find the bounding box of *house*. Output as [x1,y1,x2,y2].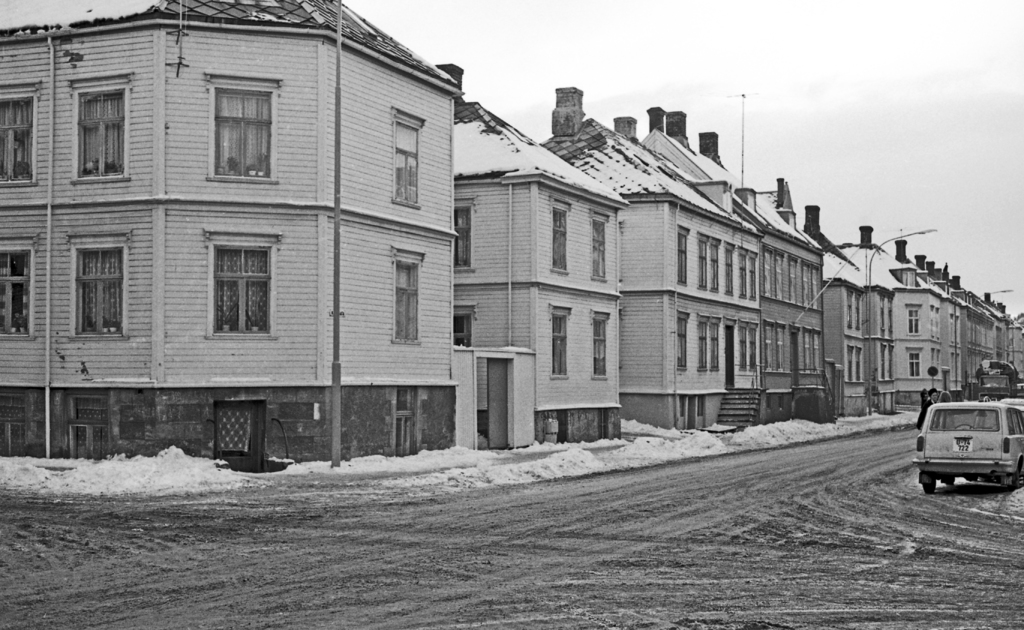
[833,236,871,430].
